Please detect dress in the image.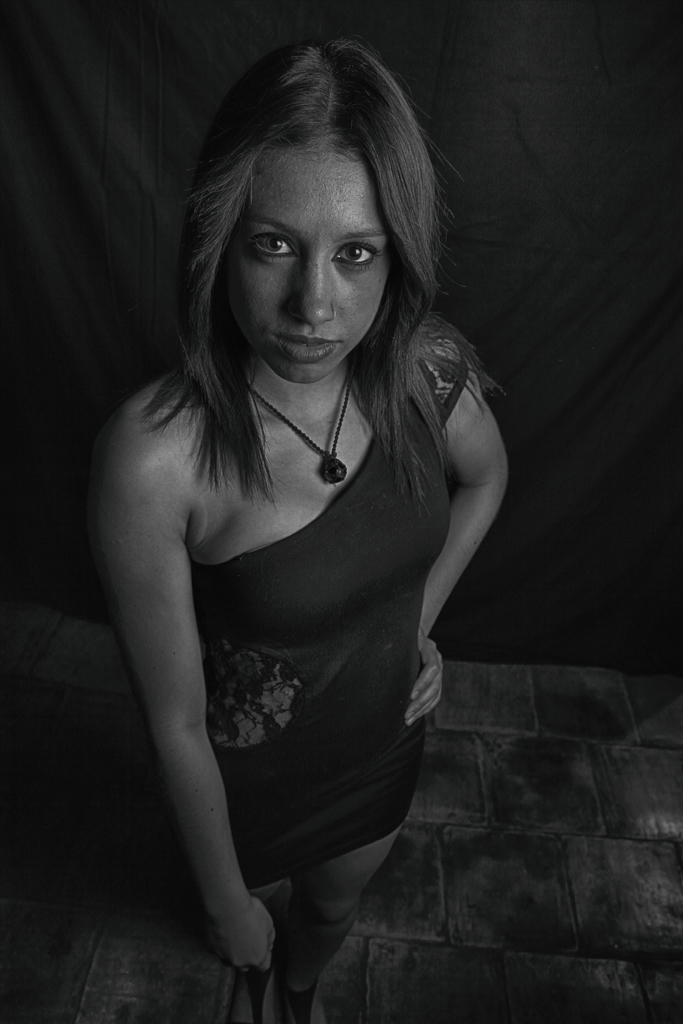
locate(188, 324, 470, 893).
